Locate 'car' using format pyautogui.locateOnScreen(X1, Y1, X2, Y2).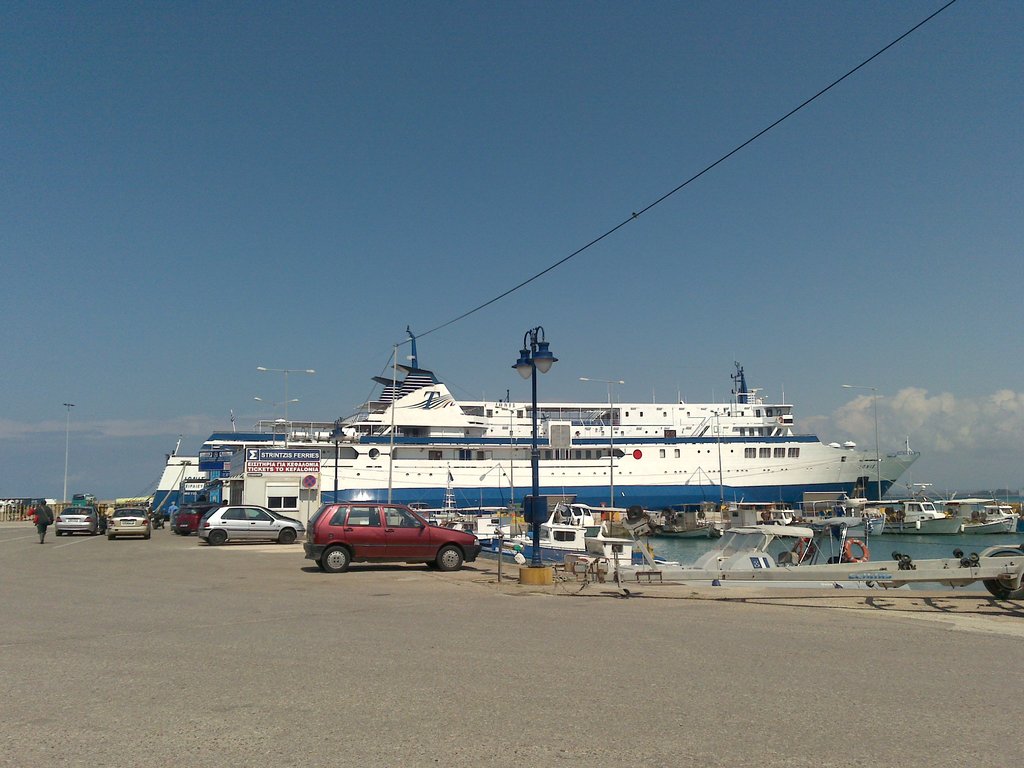
pyautogui.locateOnScreen(52, 504, 97, 540).
